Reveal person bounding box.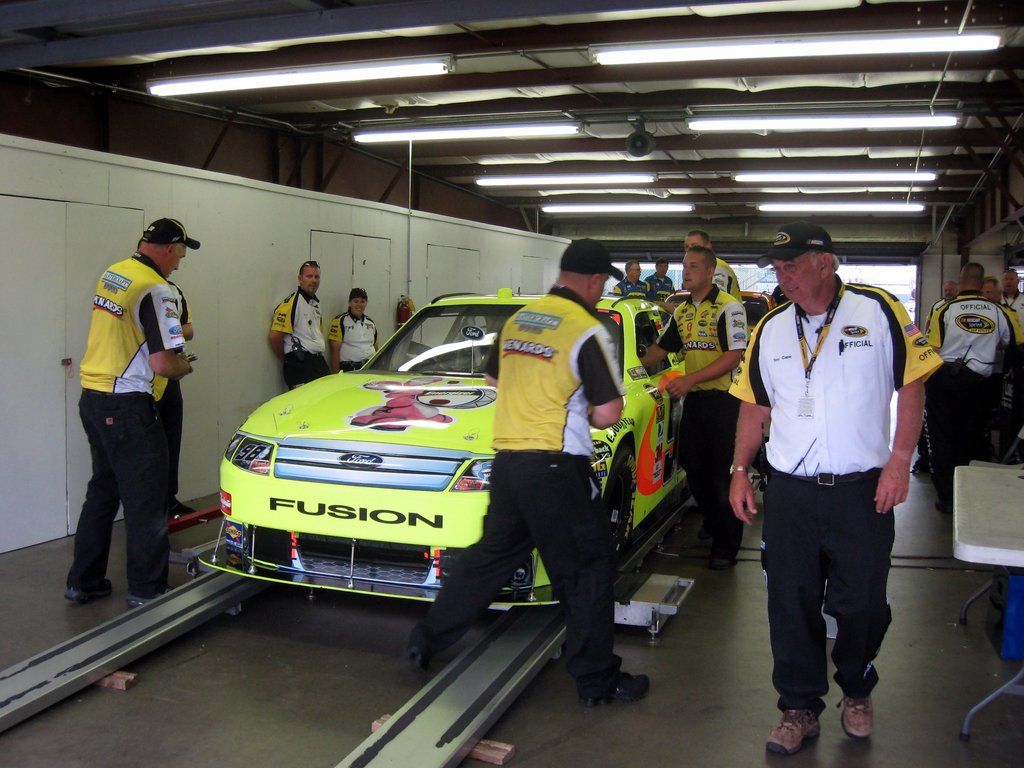
Revealed: (328, 285, 376, 372).
